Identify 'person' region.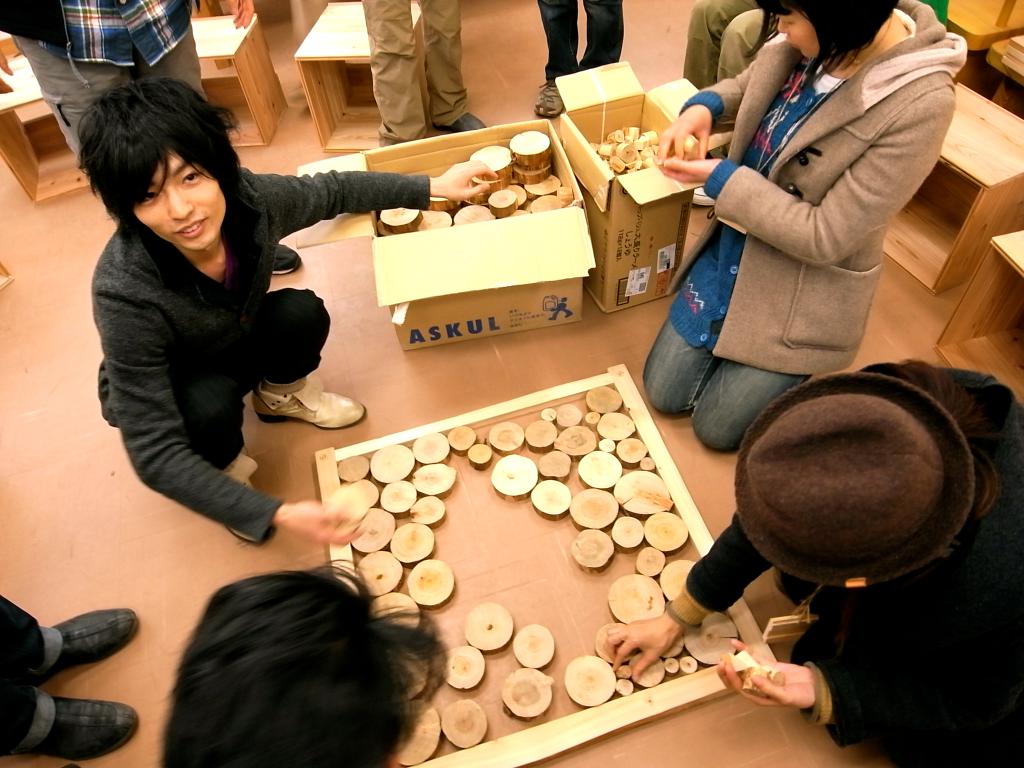
Region: bbox(536, 0, 625, 120).
